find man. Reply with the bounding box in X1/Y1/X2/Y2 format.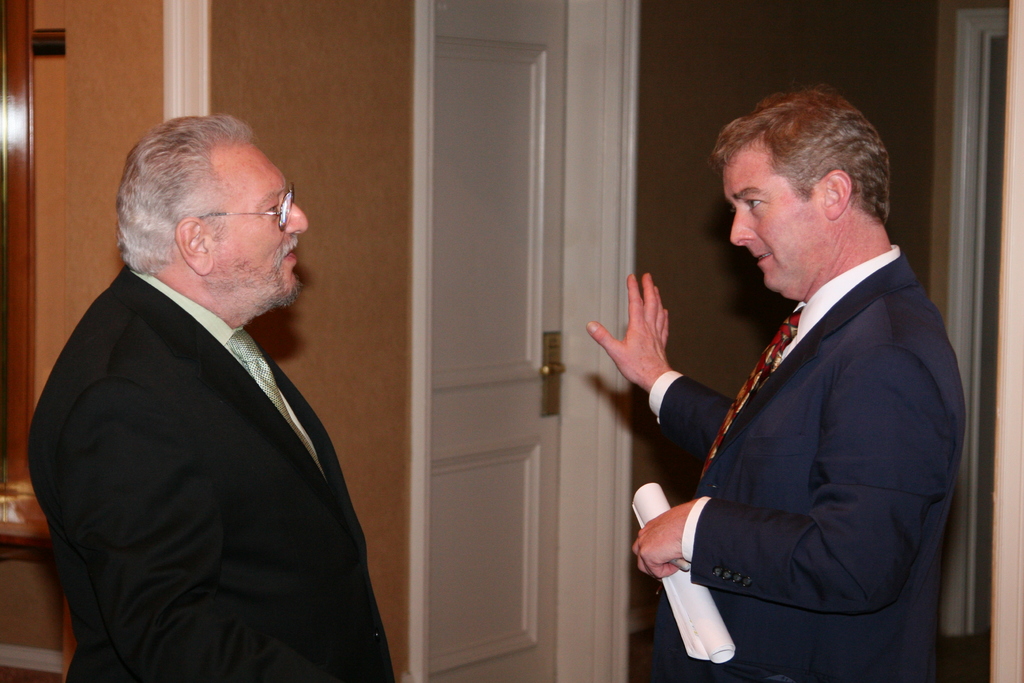
573/82/969/682.
